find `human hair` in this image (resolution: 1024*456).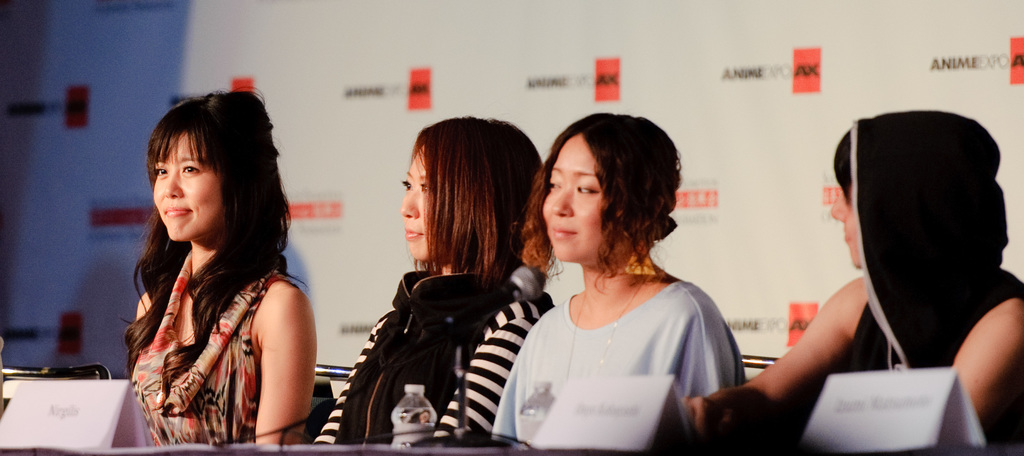
<box>515,110,684,299</box>.
